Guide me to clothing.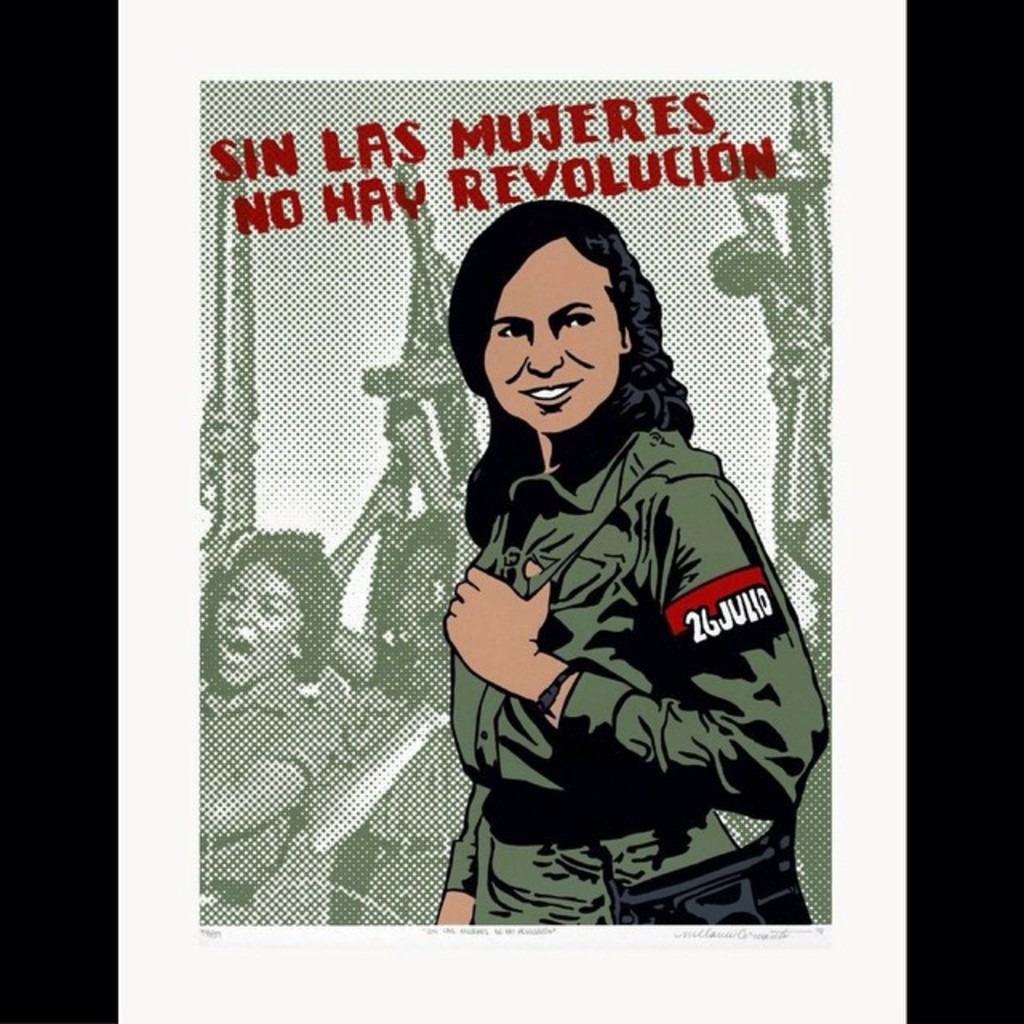
Guidance: x1=429 y1=317 x2=824 y2=915.
